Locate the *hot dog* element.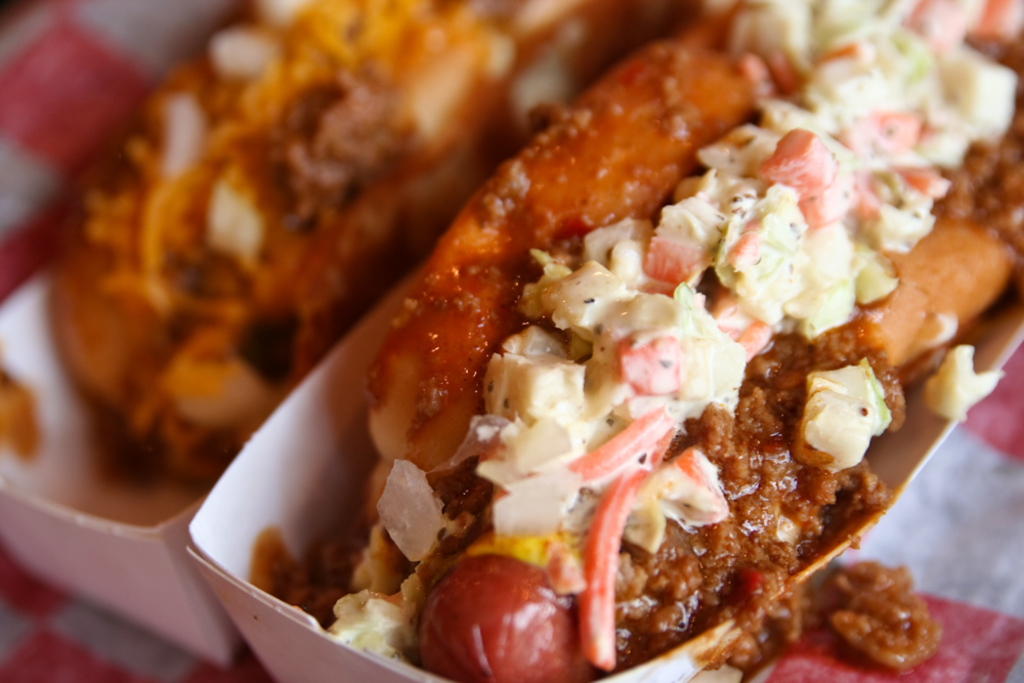
Element bbox: region(329, 0, 1023, 682).
